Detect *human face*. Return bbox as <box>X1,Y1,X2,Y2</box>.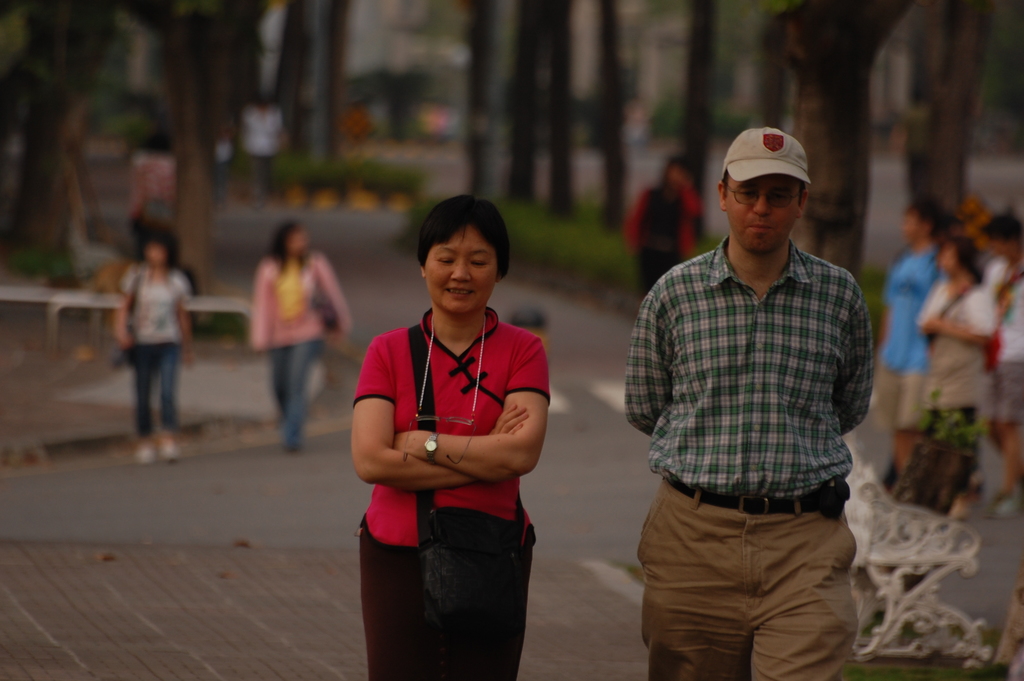
<box>724,176,799,255</box>.
